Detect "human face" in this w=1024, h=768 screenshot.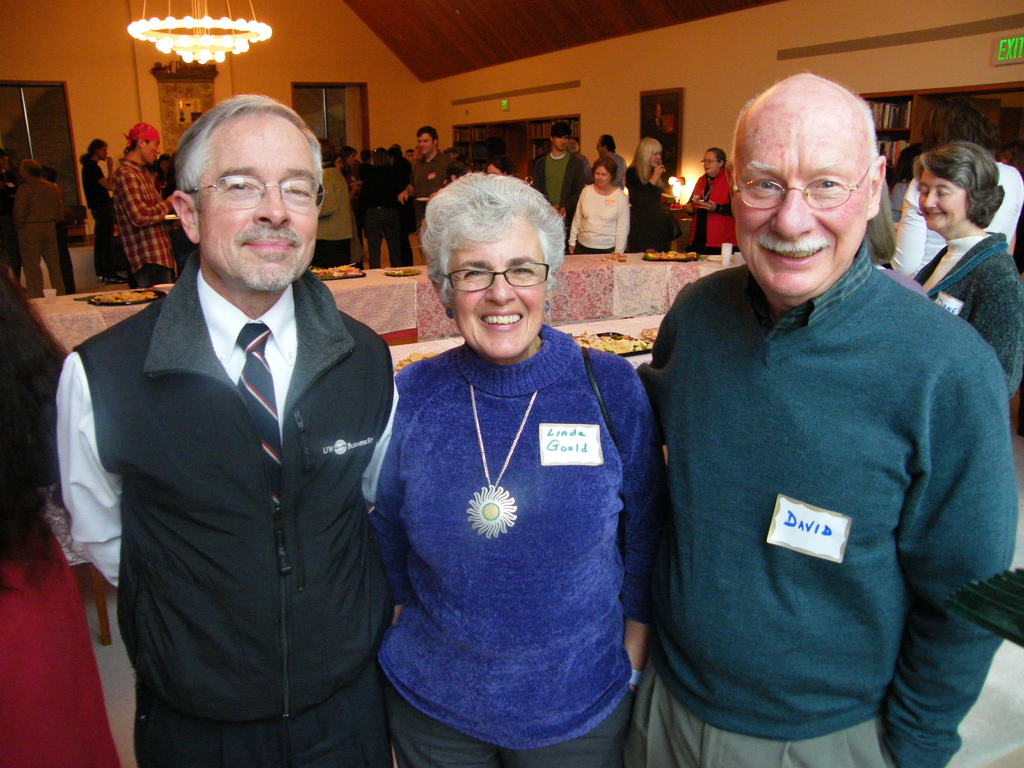
Detection: box=[593, 163, 611, 188].
